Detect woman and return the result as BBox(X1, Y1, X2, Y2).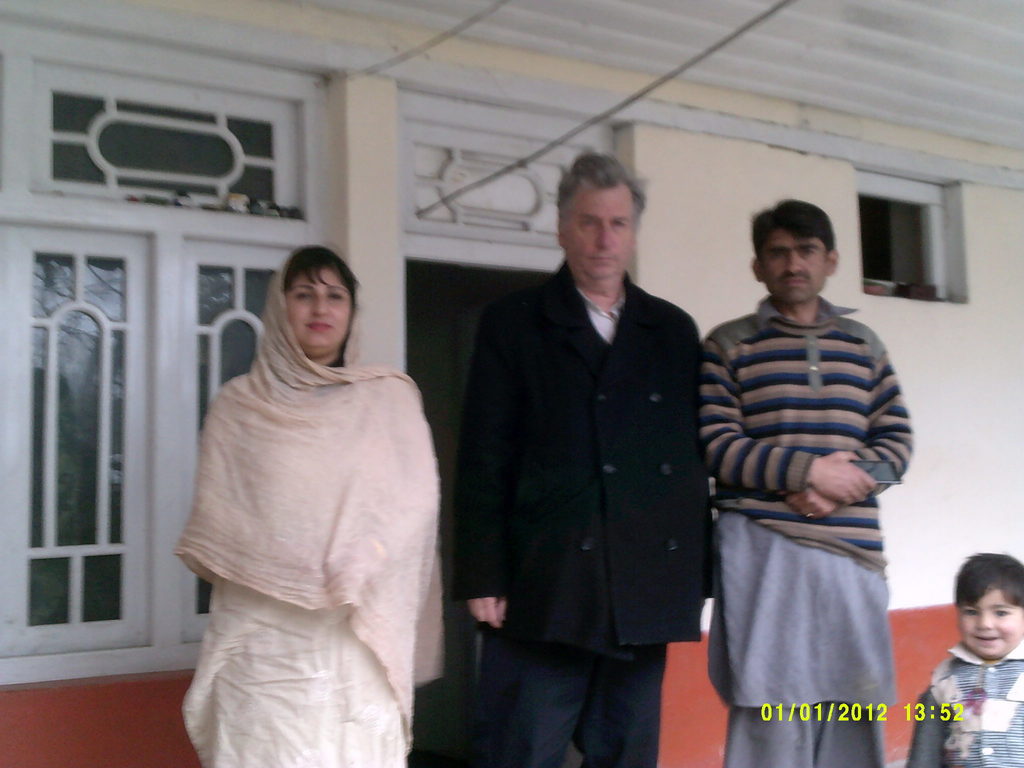
BBox(164, 227, 437, 767).
